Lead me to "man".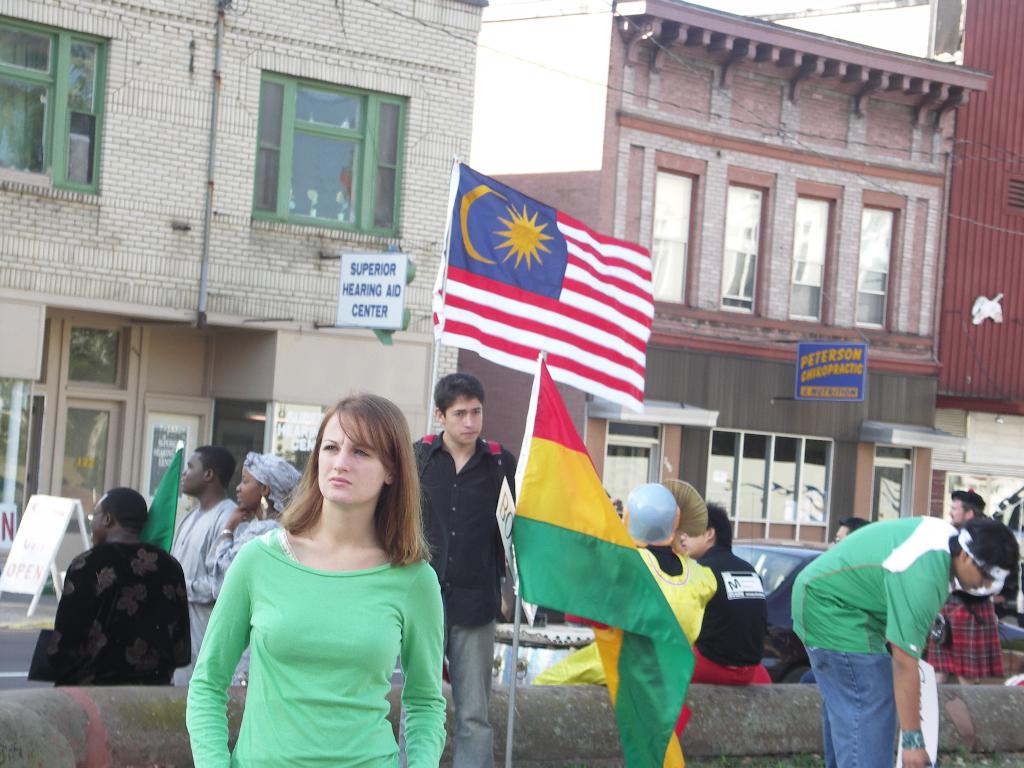
Lead to [410,373,520,767].
